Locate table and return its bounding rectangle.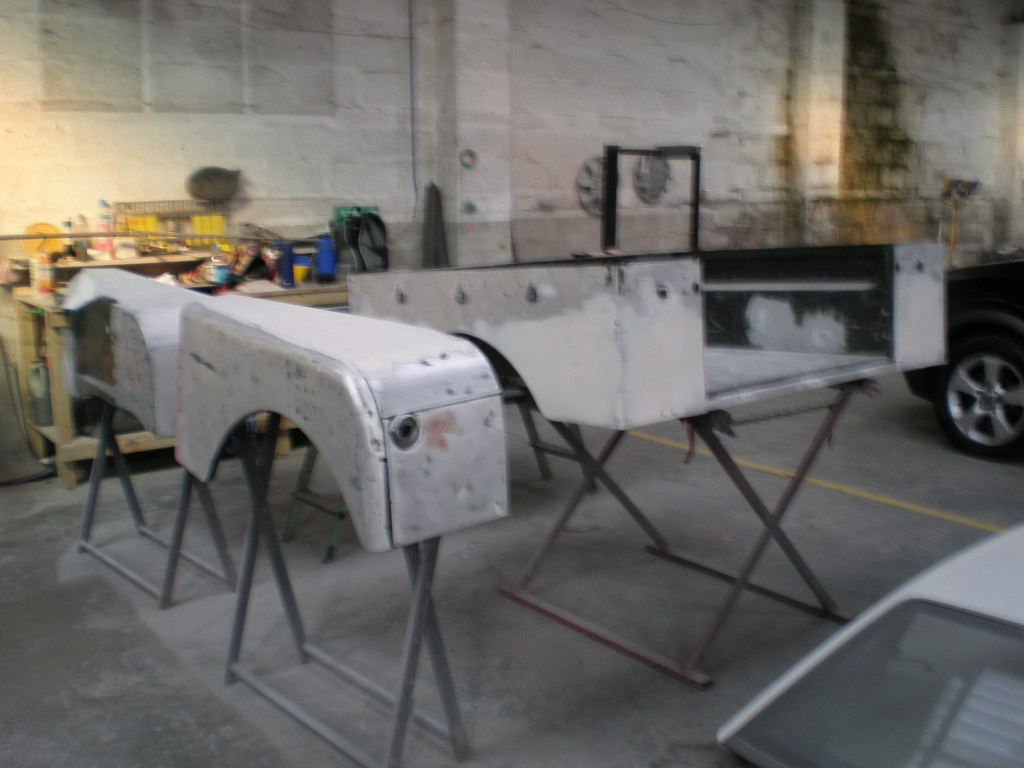
select_region(492, 365, 902, 692).
